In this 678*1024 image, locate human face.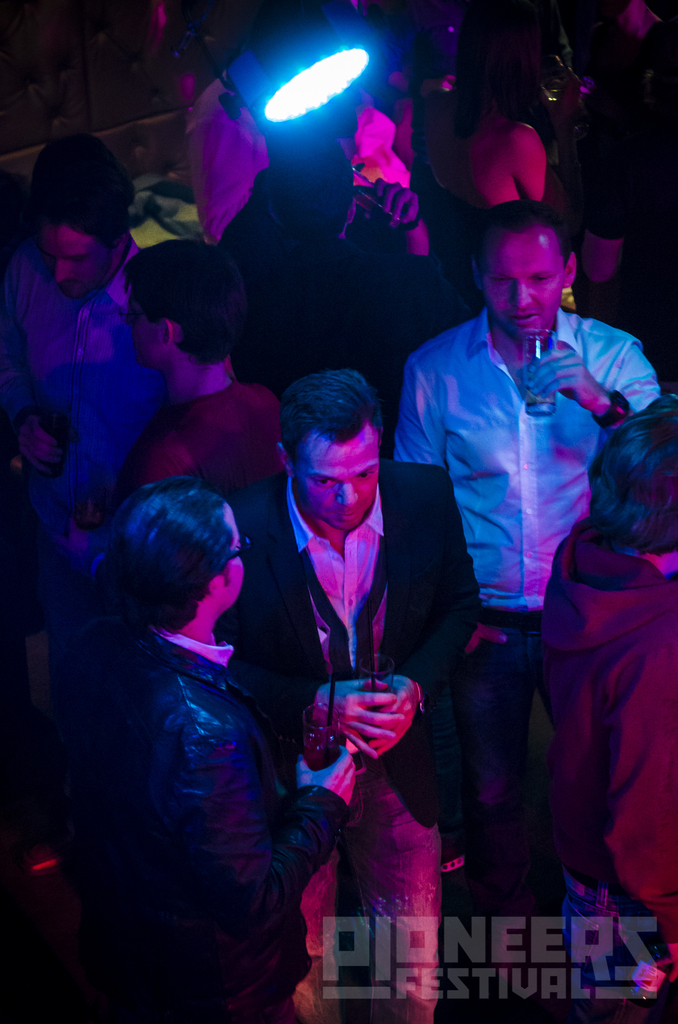
Bounding box: <region>124, 283, 159, 371</region>.
